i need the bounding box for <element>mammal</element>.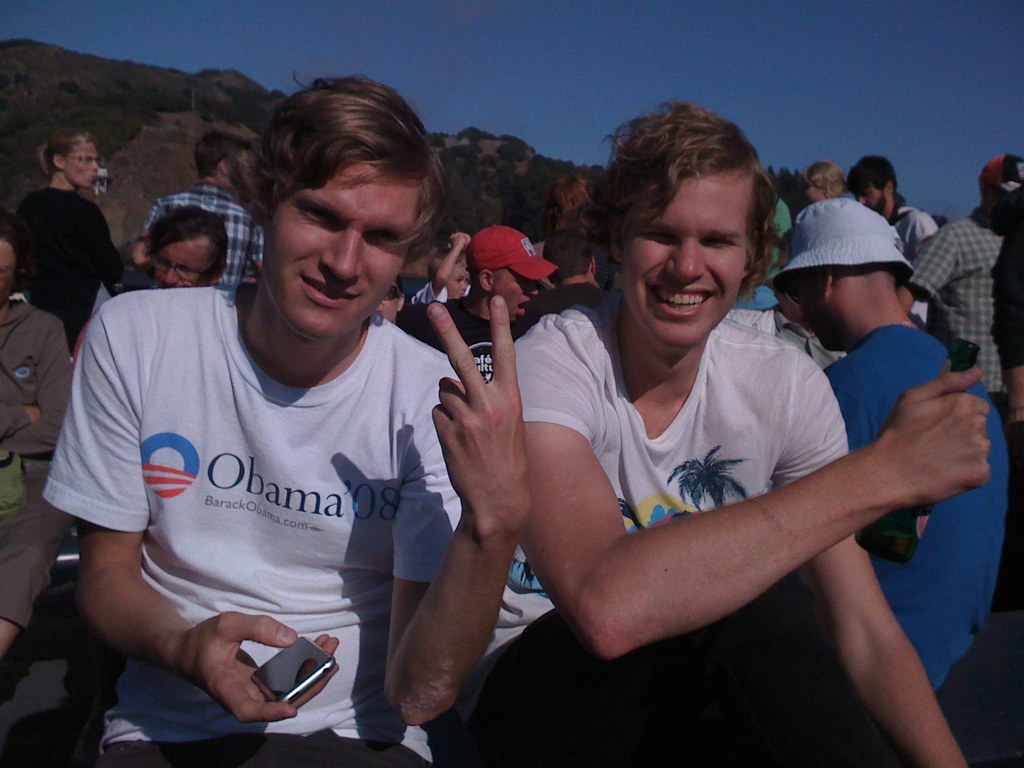
Here it is: 792 155 854 203.
